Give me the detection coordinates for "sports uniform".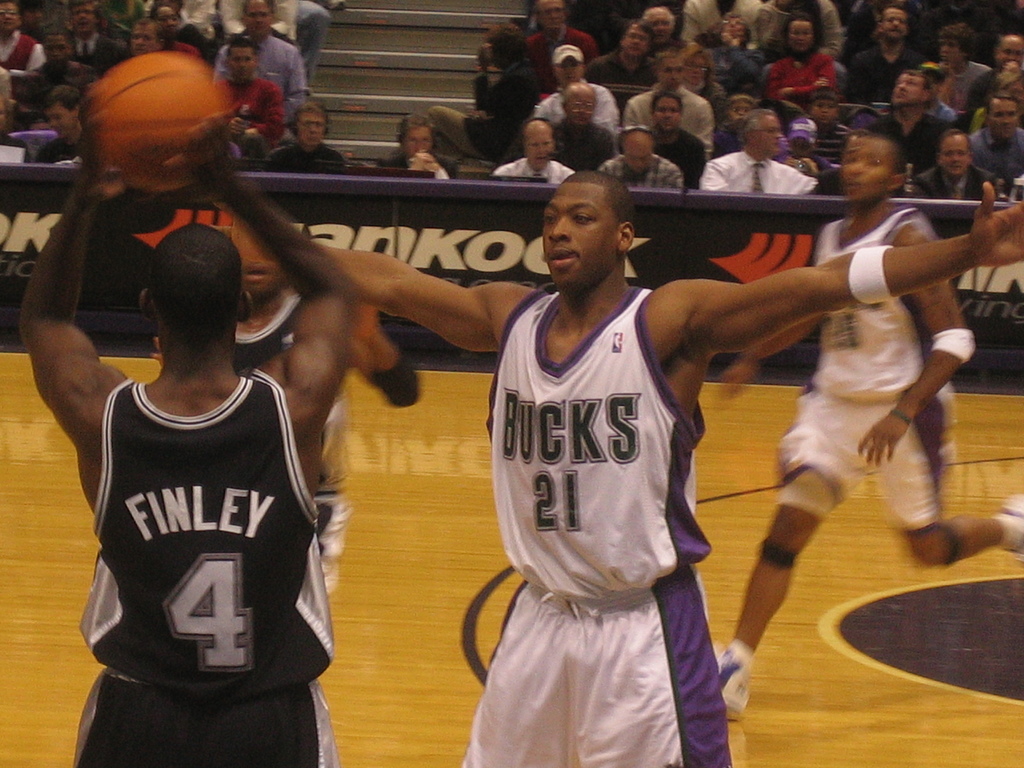
<bbox>218, 282, 358, 586</bbox>.
